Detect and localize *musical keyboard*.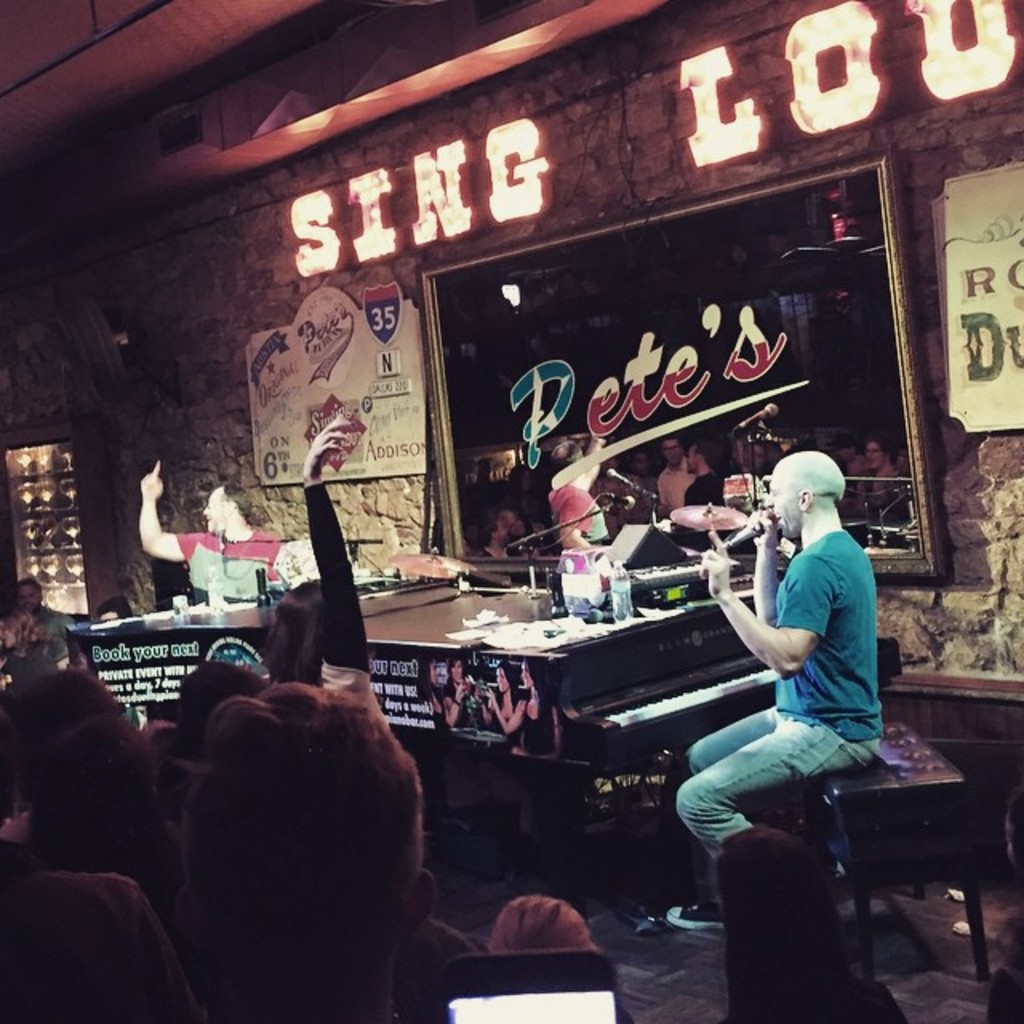
Localized at [left=574, top=638, right=803, bottom=773].
